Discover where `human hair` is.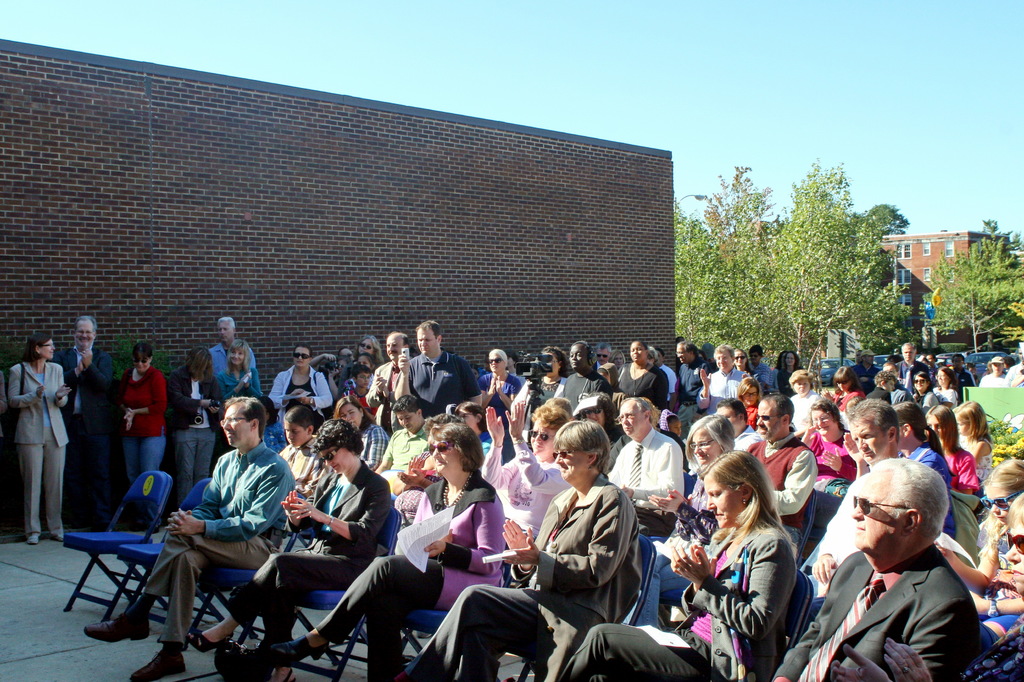
Discovered at x1=360 y1=340 x2=384 y2=360.
